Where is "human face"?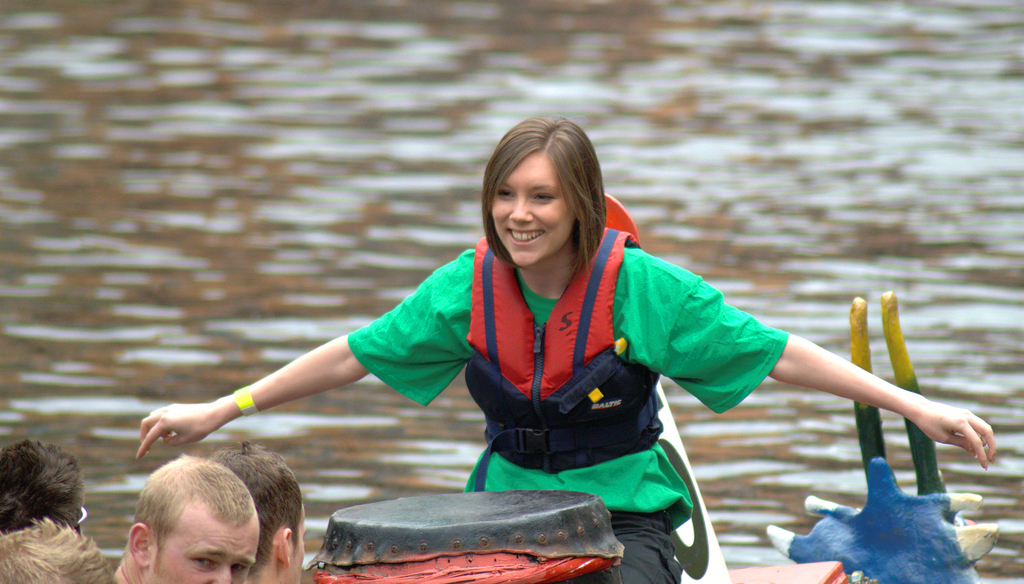
select_region(493, 149, 576, 263).
